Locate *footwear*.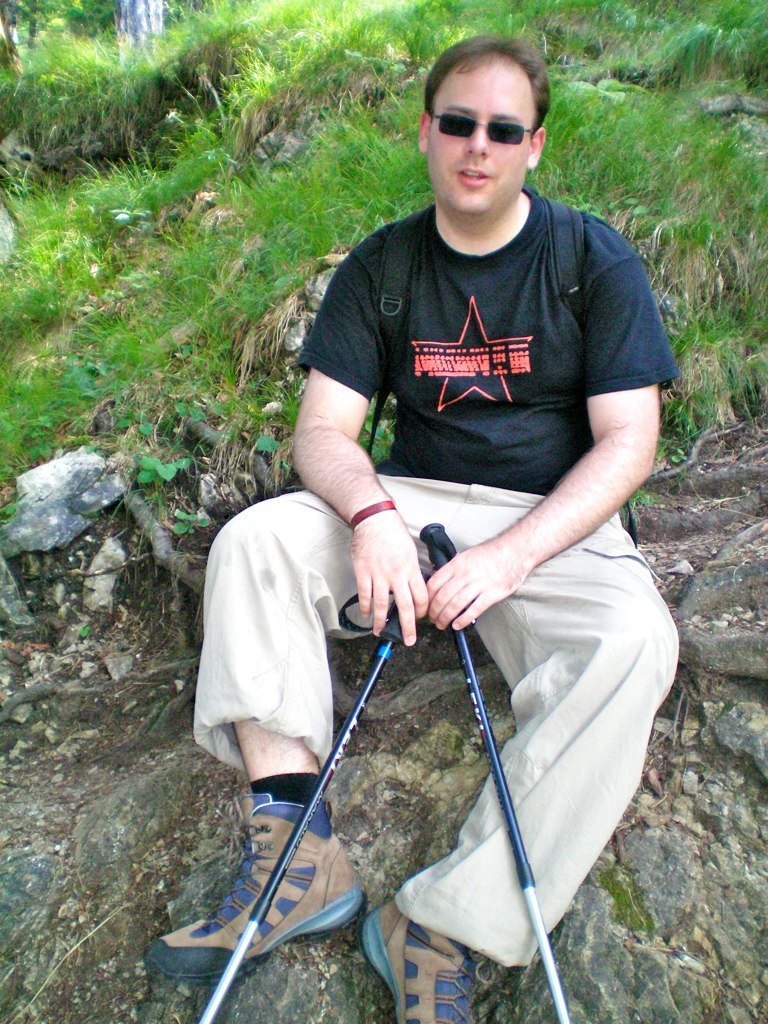
Bounding box: Rect(365, 895, 498, 1023).
